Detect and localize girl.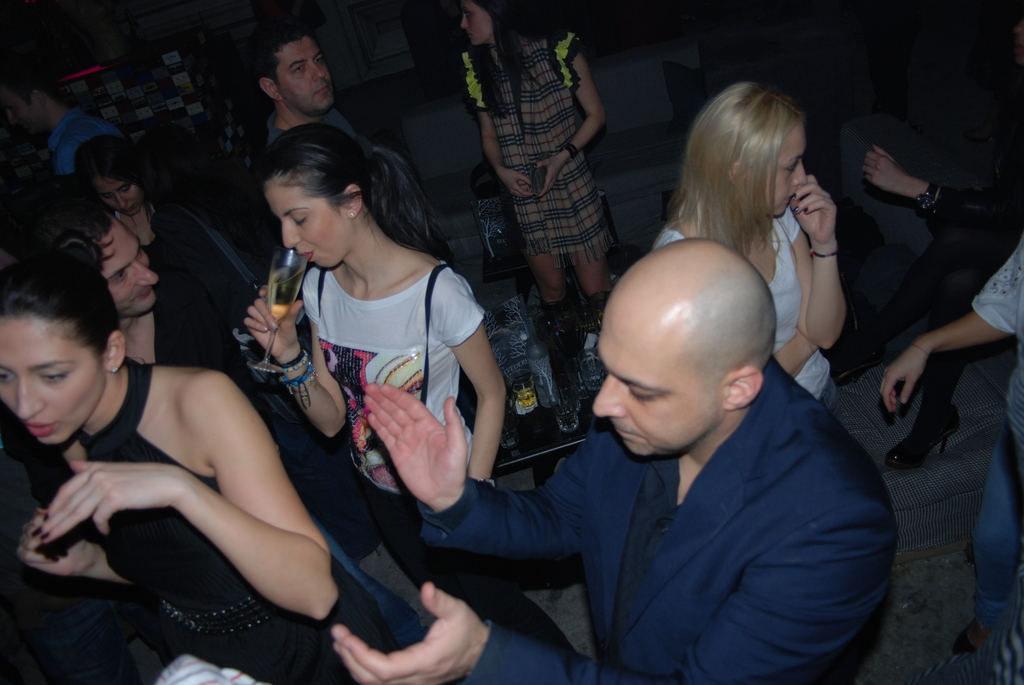
Localized at x1=650 y1=83 x2=848 y2=416.
